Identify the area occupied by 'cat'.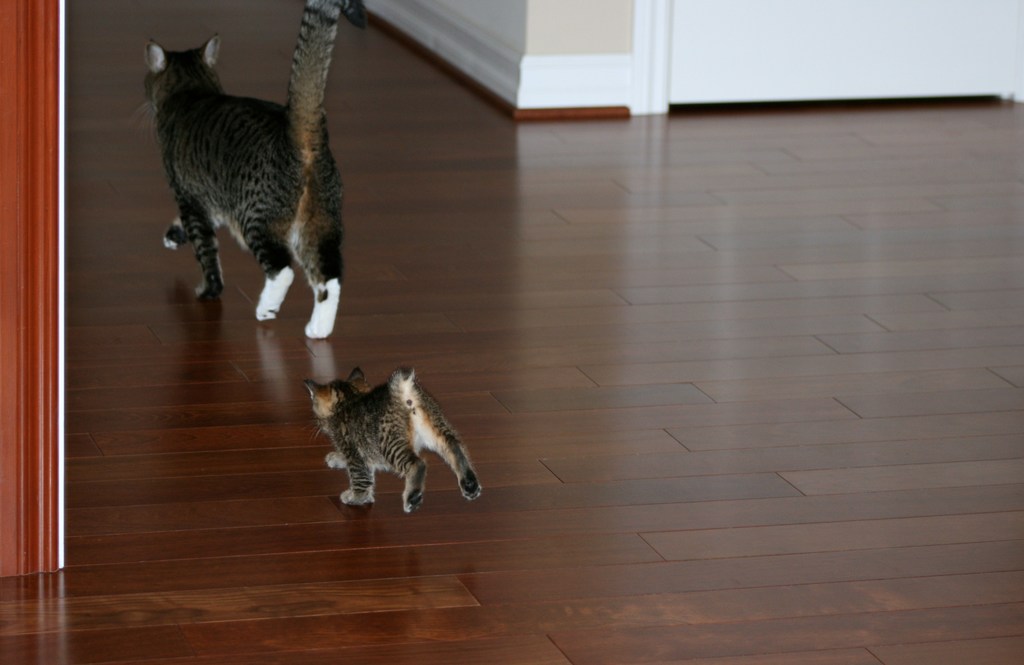
Area: [left=298, top=370, right=488, bottom=509].
